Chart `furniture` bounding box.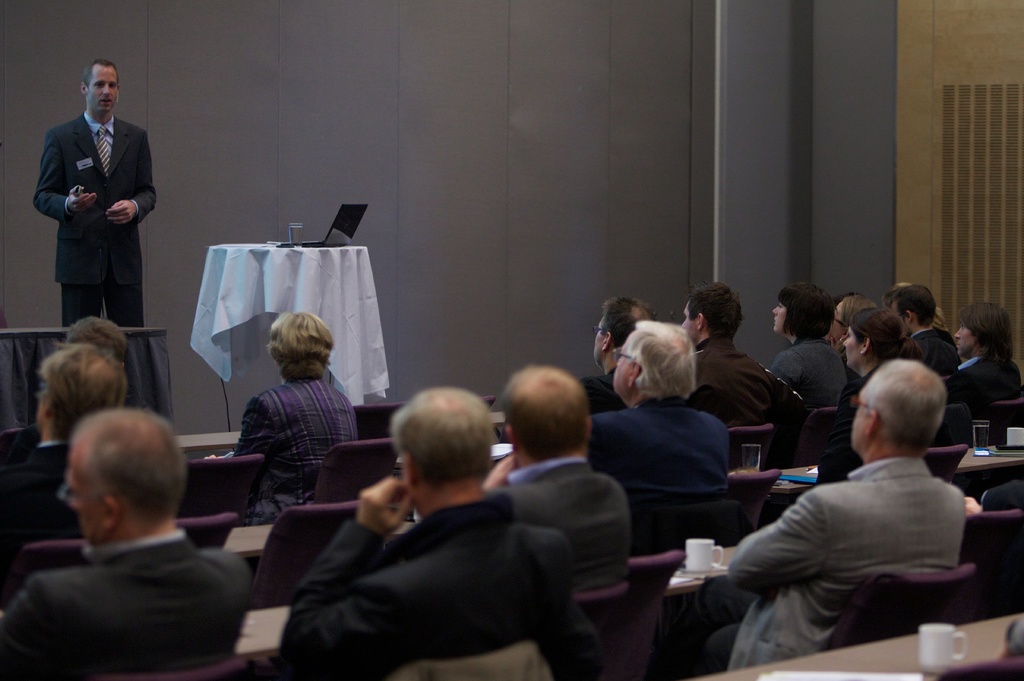
Charted: bbox(354, 398, 408, 436).
